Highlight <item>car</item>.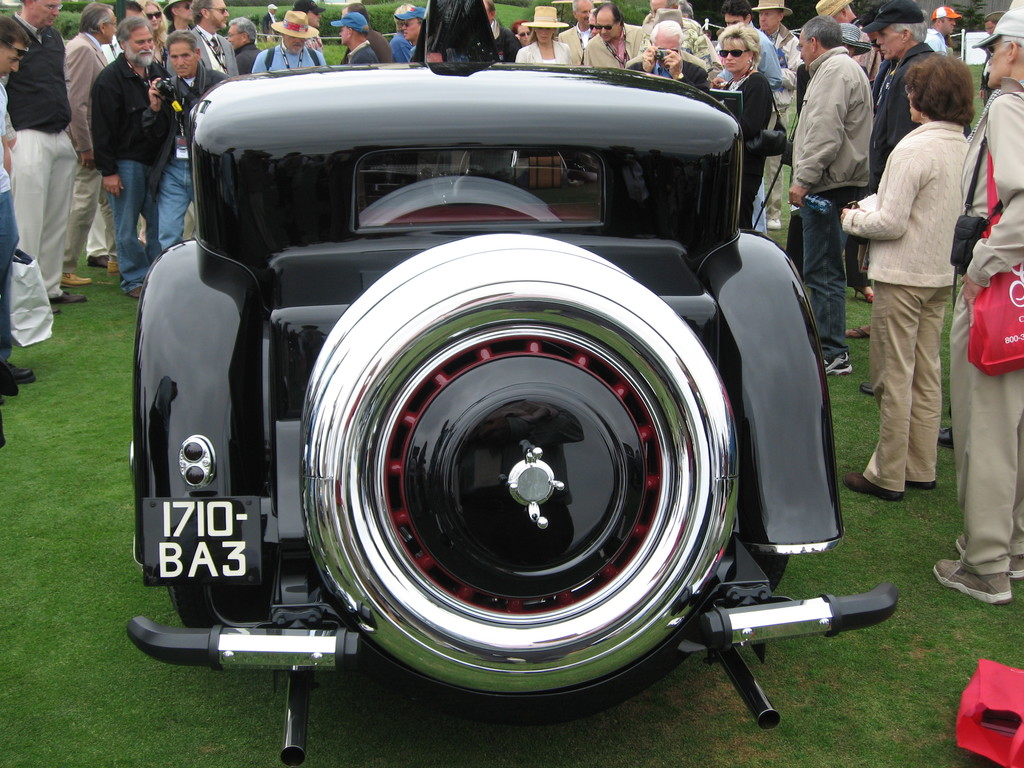
Highlighted region: l=102, t=45, r=870, b=759.
